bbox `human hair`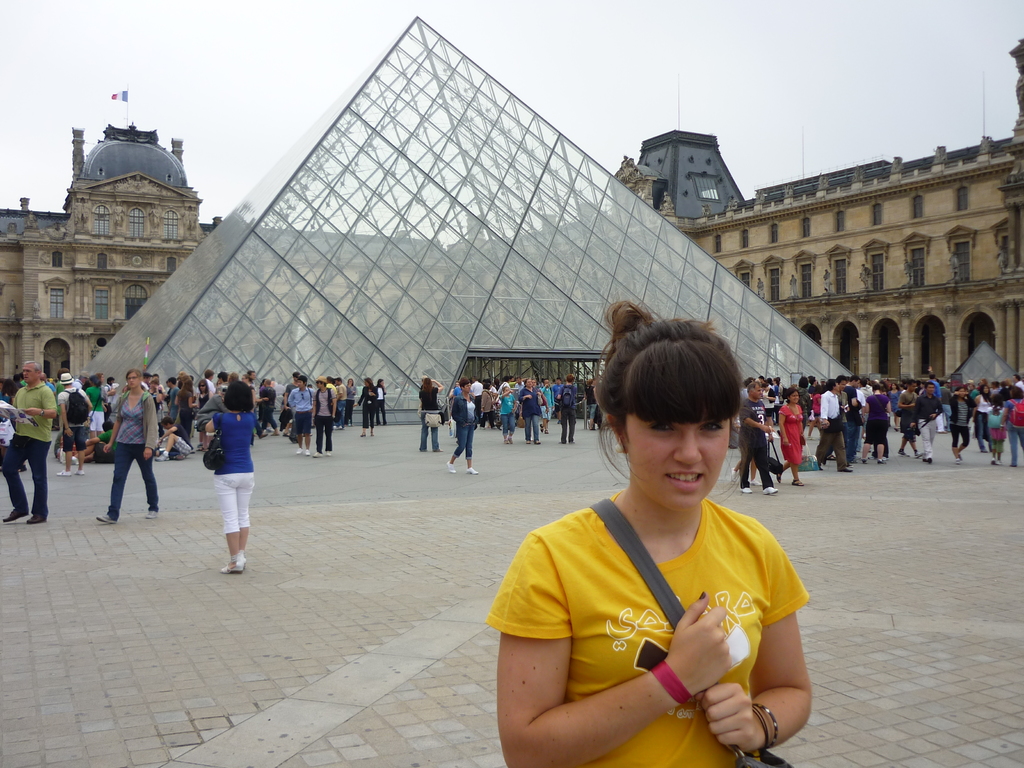
(left=924, top=380, right=933, bottom=392)
